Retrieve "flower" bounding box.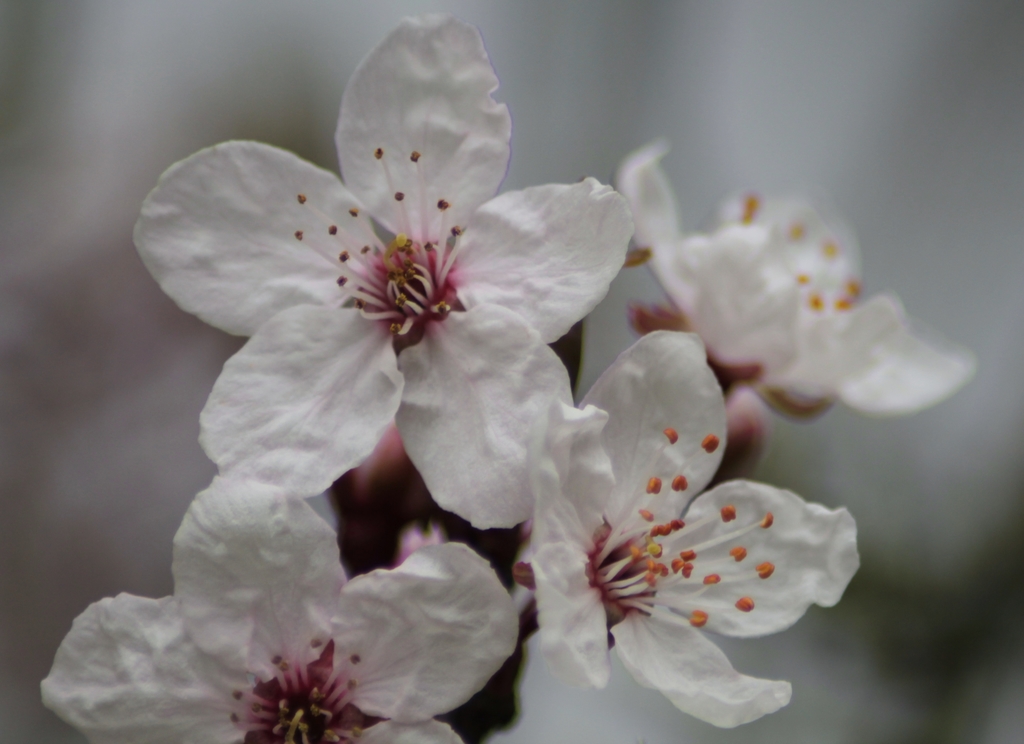
Bounding box: [131,9,634,531].
